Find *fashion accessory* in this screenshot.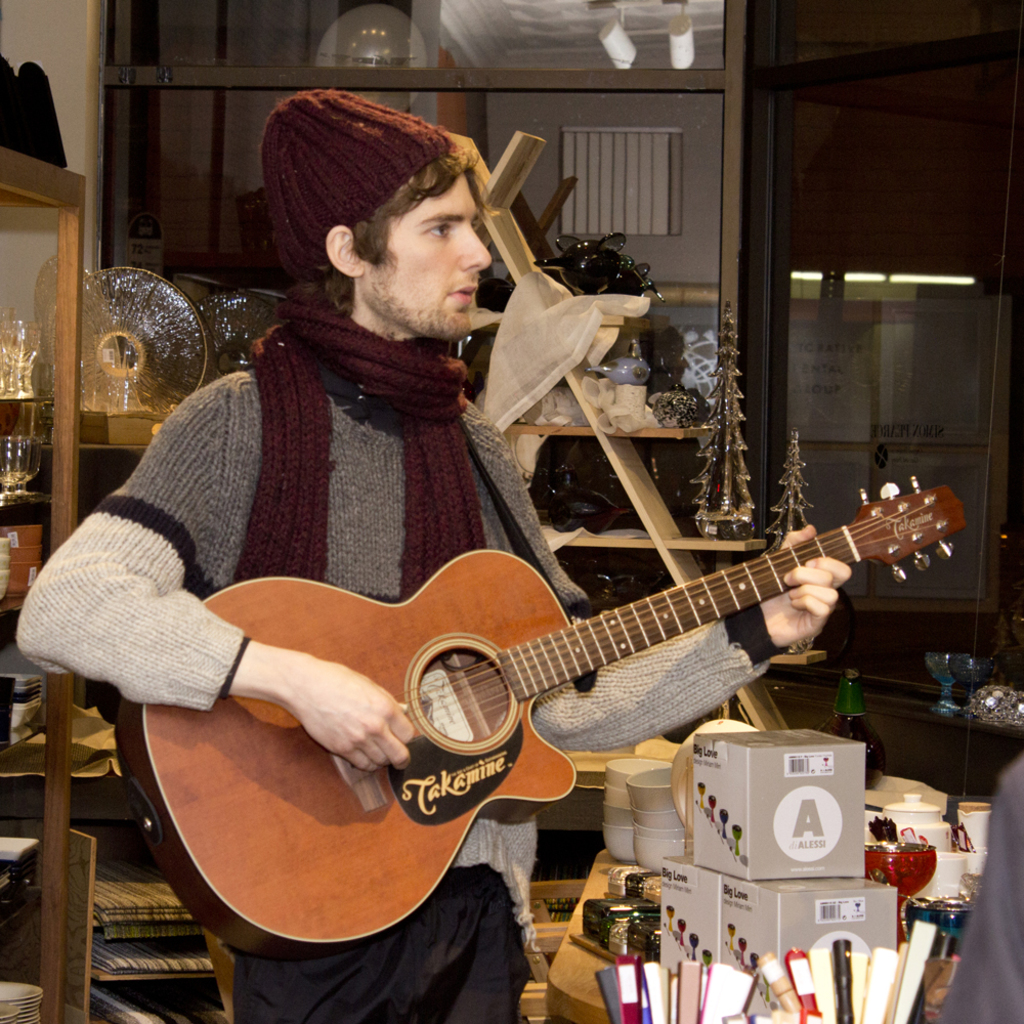
The bounding box for *fashion accessory* is [238, 285, 477, 610].
